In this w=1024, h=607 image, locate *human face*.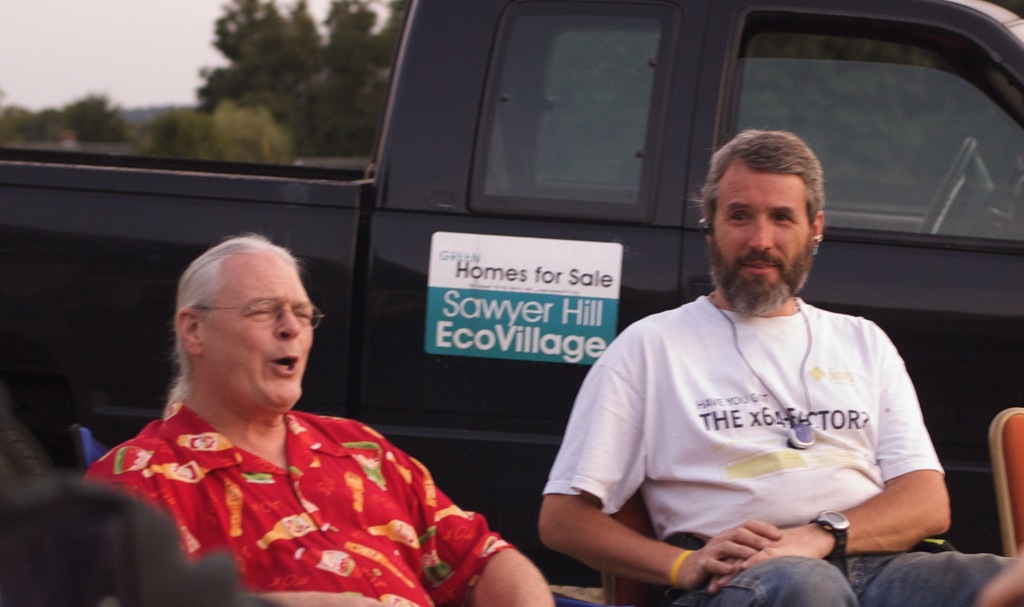
Bounding box: (709, 158, 810, 309).
